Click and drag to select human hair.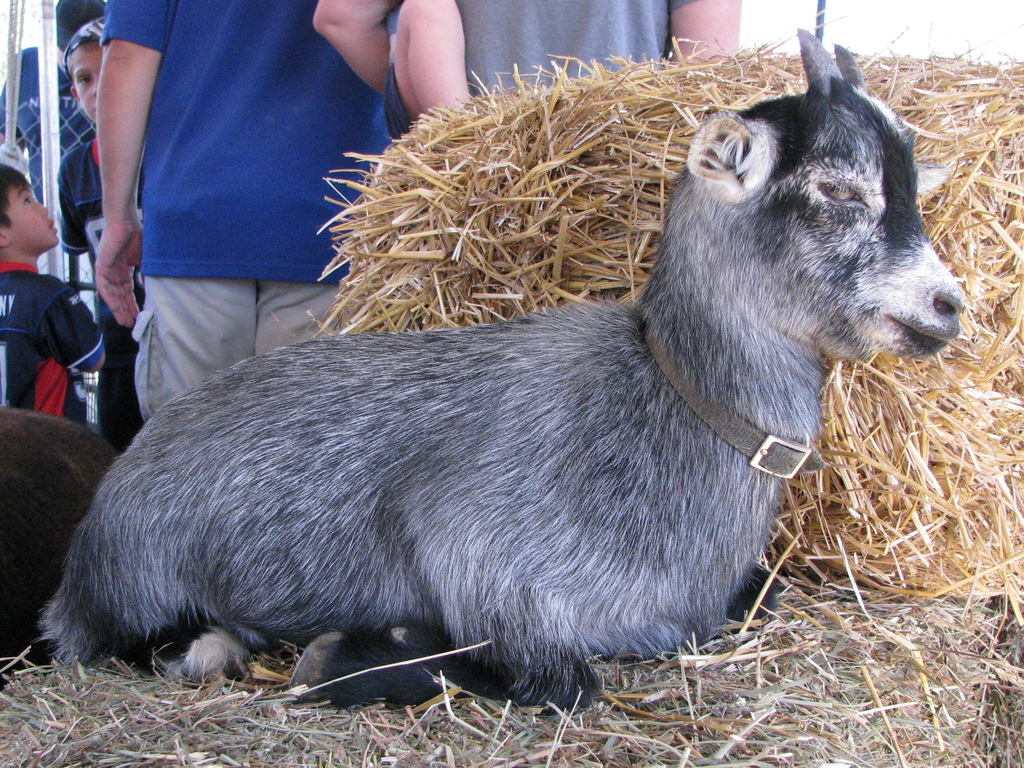
Selection: <region>0, 159, 29, 228</region>.
